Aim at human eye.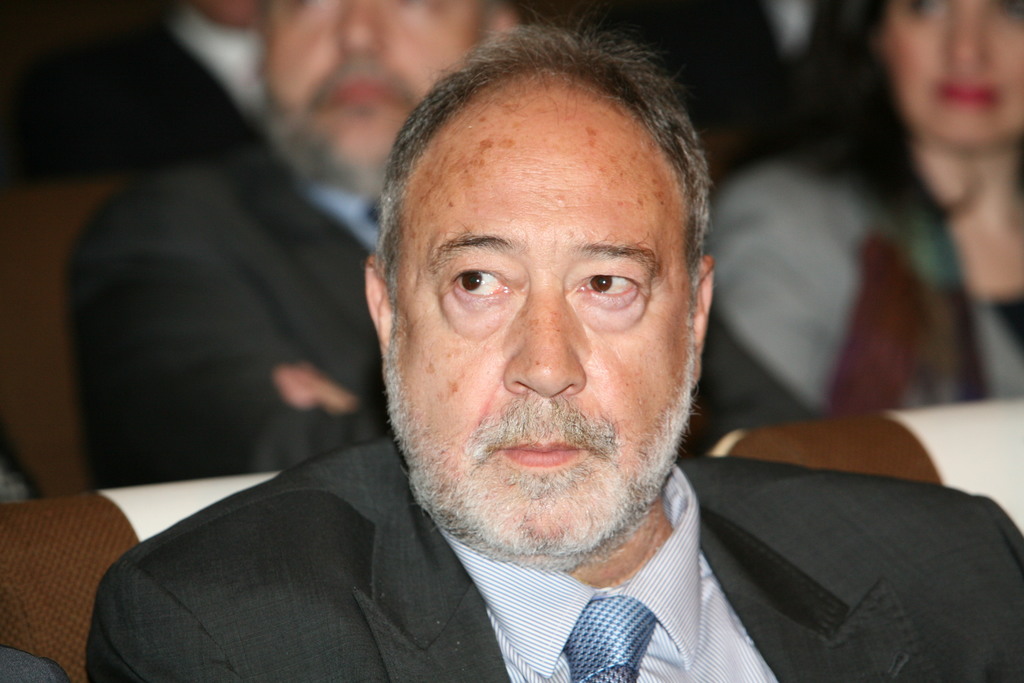
Aimed at (left=568, top=265, right=644, bottom=313).
